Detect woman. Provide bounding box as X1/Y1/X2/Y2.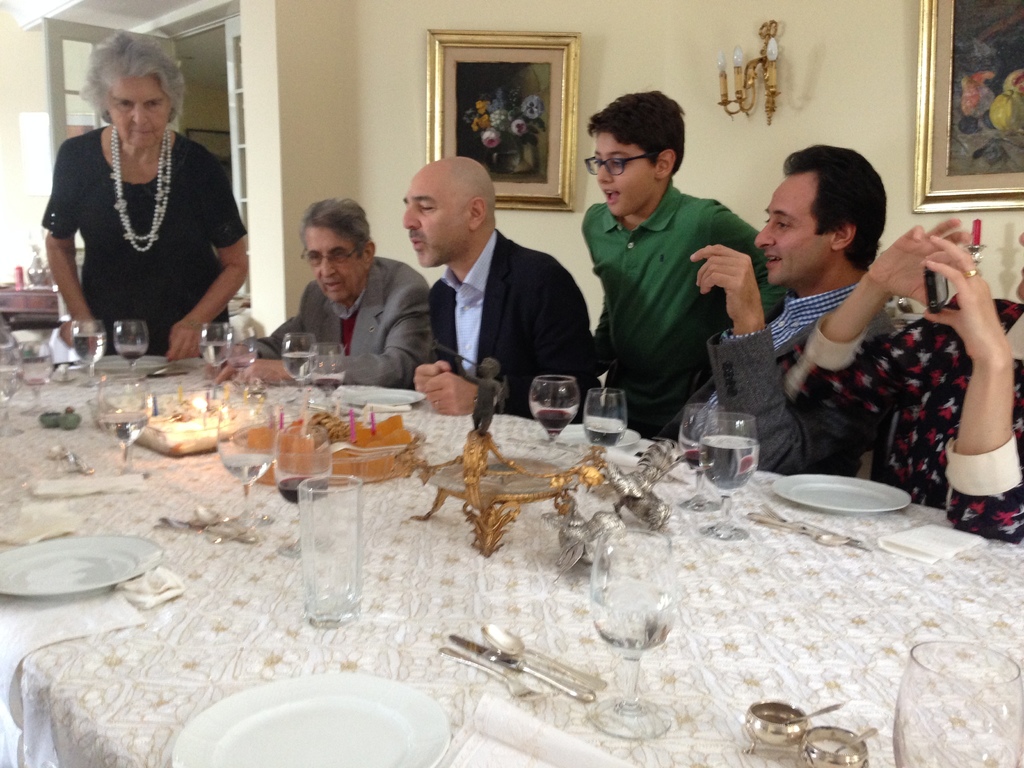
33/26/248/346.
